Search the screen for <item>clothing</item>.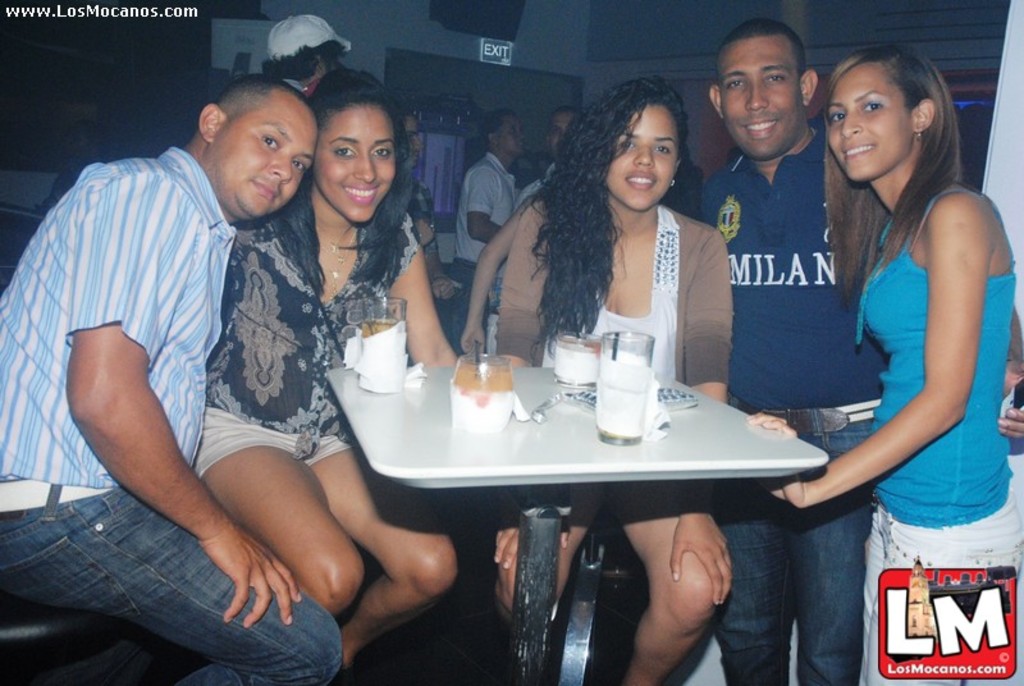
Found at <box>404,179,442,267</box>.
